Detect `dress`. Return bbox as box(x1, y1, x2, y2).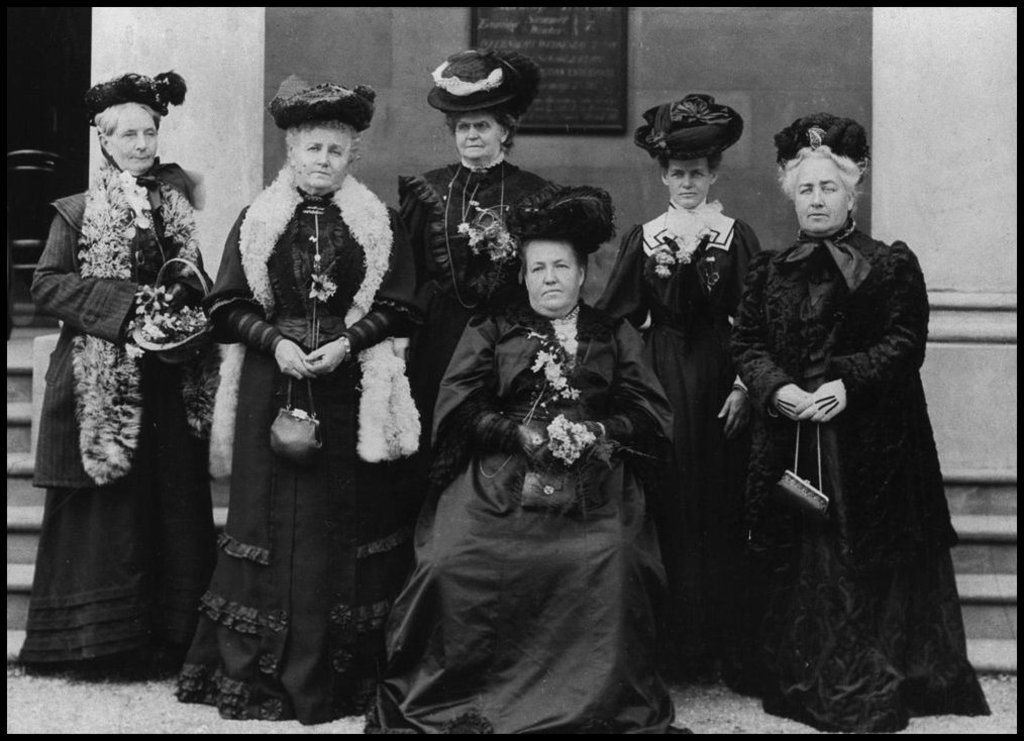
box(396, 160, 562, 413).
